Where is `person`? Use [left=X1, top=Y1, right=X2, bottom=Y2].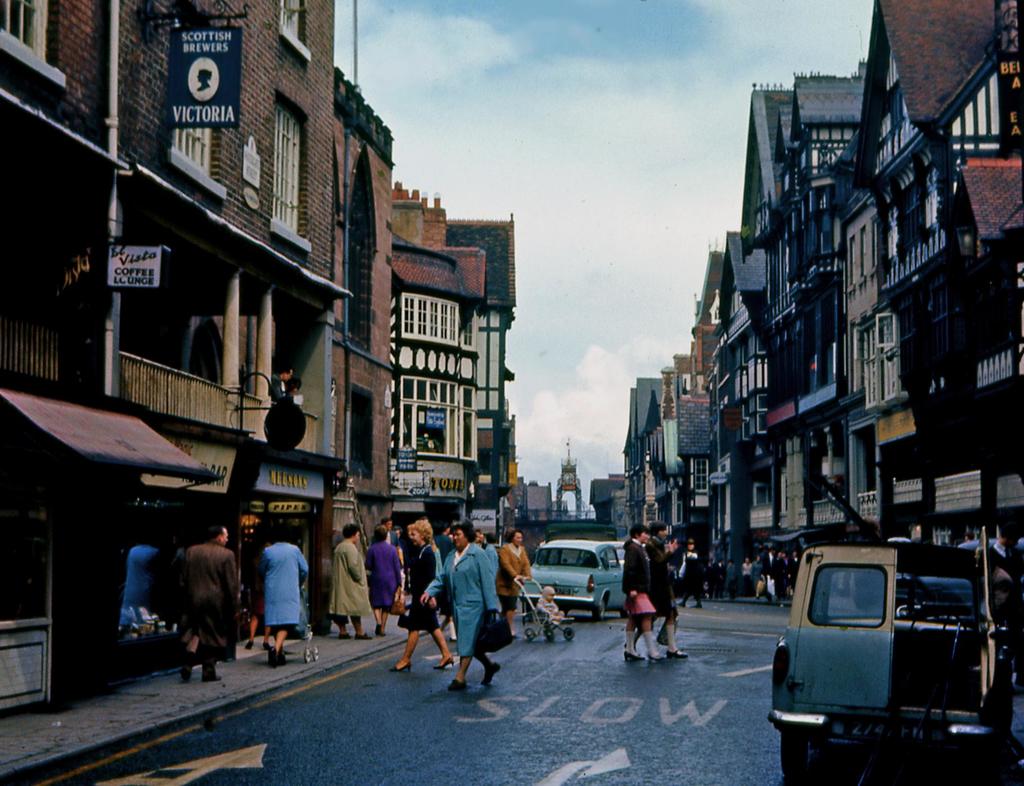
[left=636, top=518, right=690, bottom=661].
